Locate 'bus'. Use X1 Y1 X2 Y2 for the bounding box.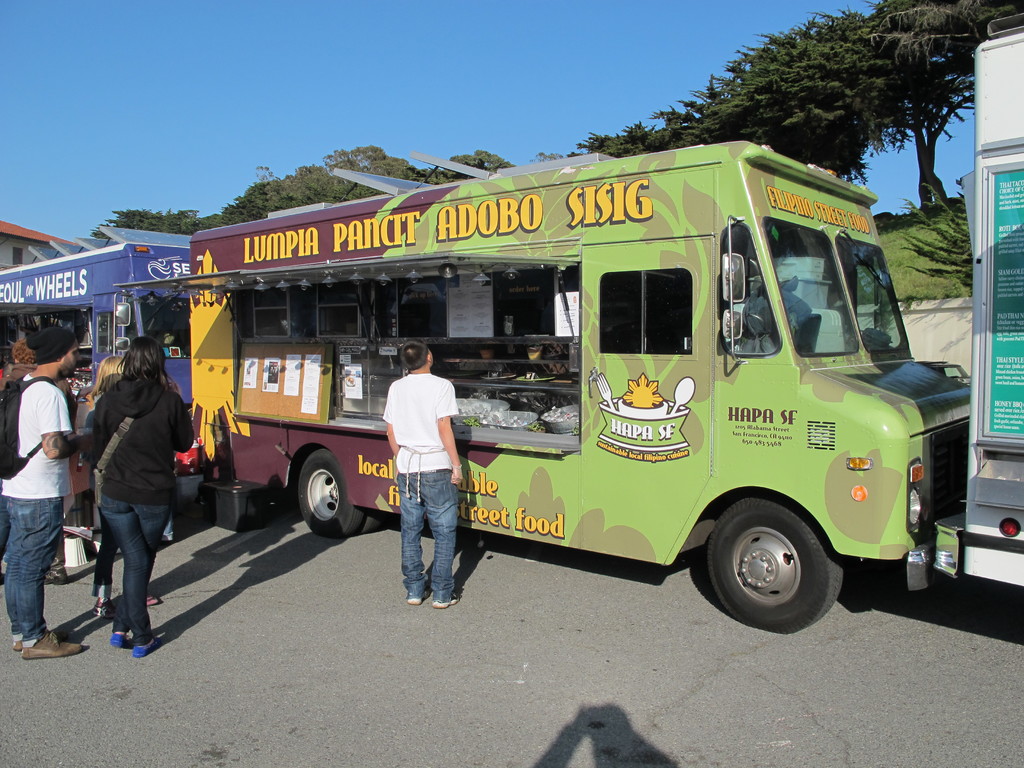
0 241 193 482.
